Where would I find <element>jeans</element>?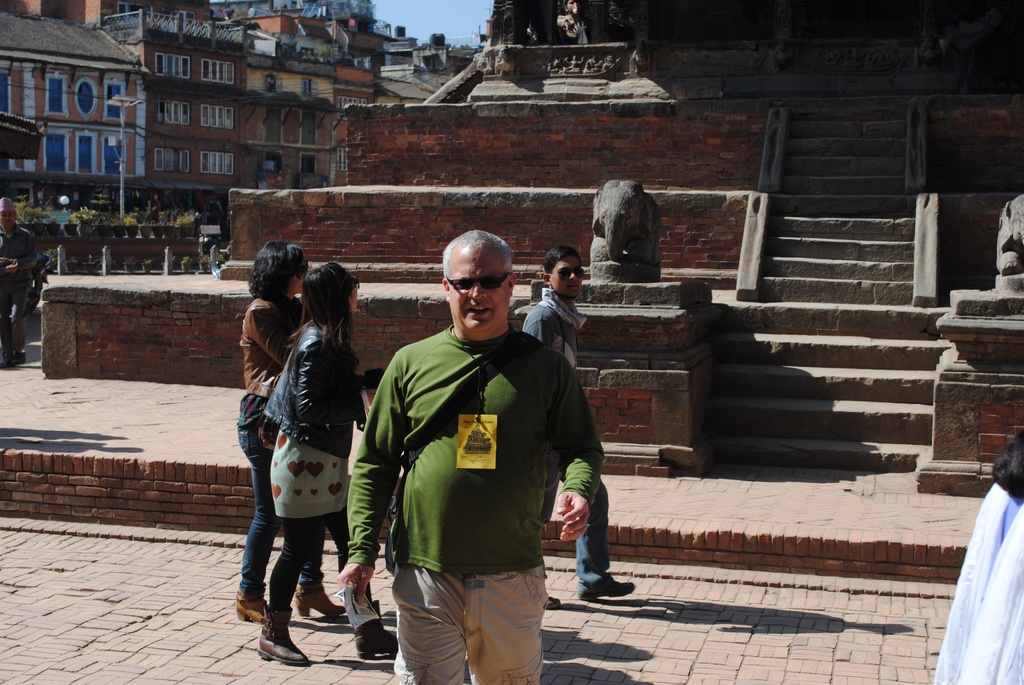
At (561,479,612,596).
